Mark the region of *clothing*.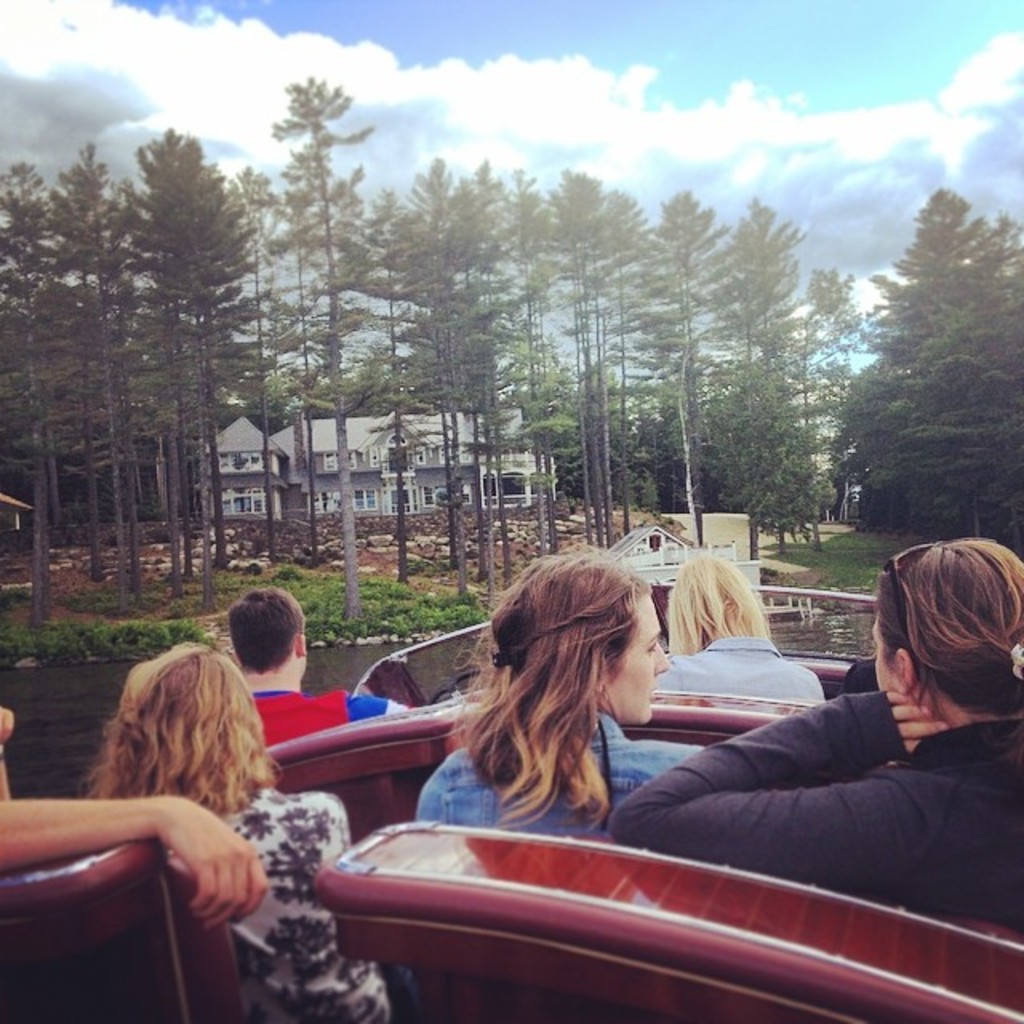
Region: box(245, 685, 397, 738).
